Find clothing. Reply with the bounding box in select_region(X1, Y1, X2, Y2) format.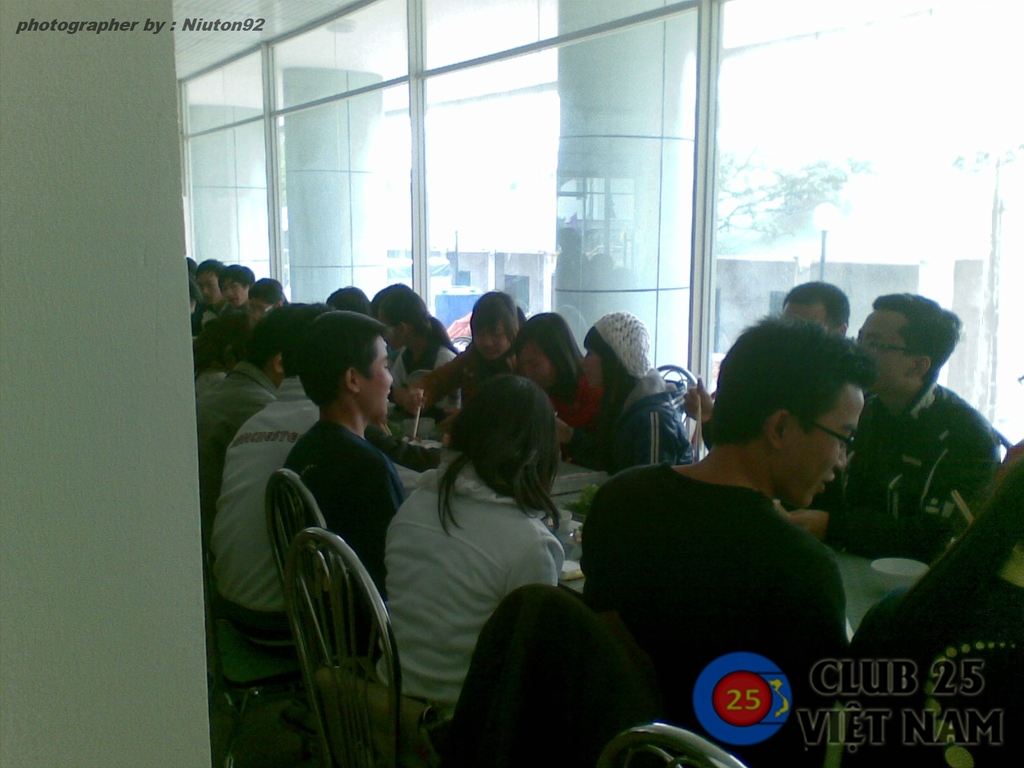
select_region(572, 461, 849, 767).
